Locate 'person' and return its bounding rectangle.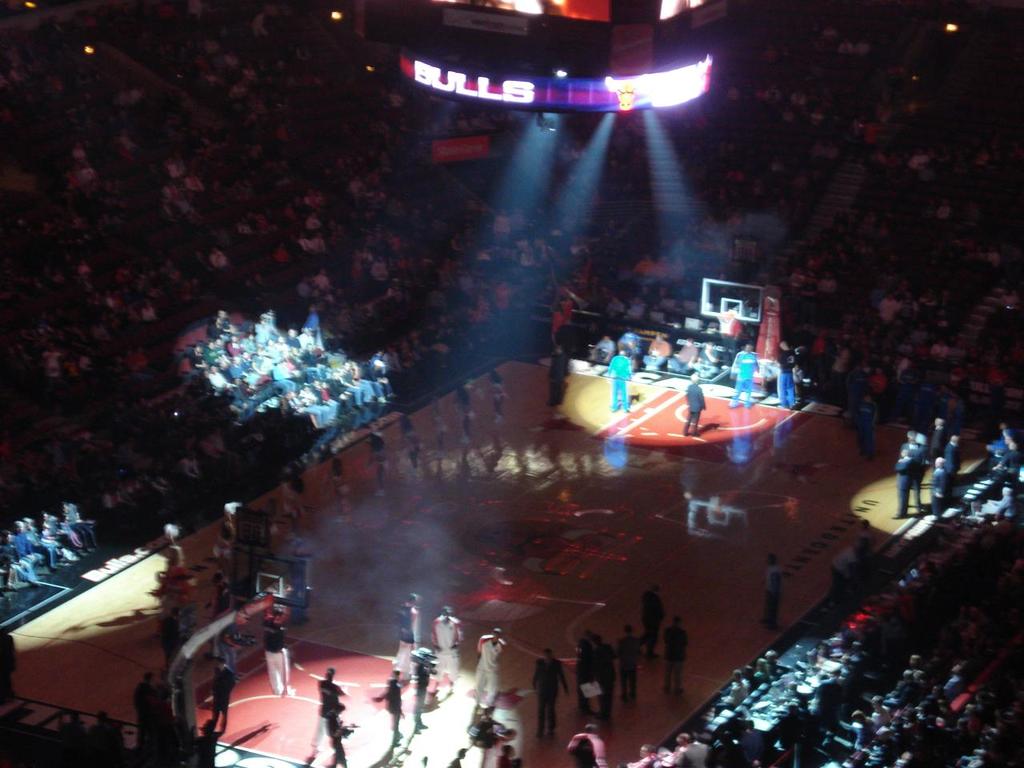
926 414 942 458.
